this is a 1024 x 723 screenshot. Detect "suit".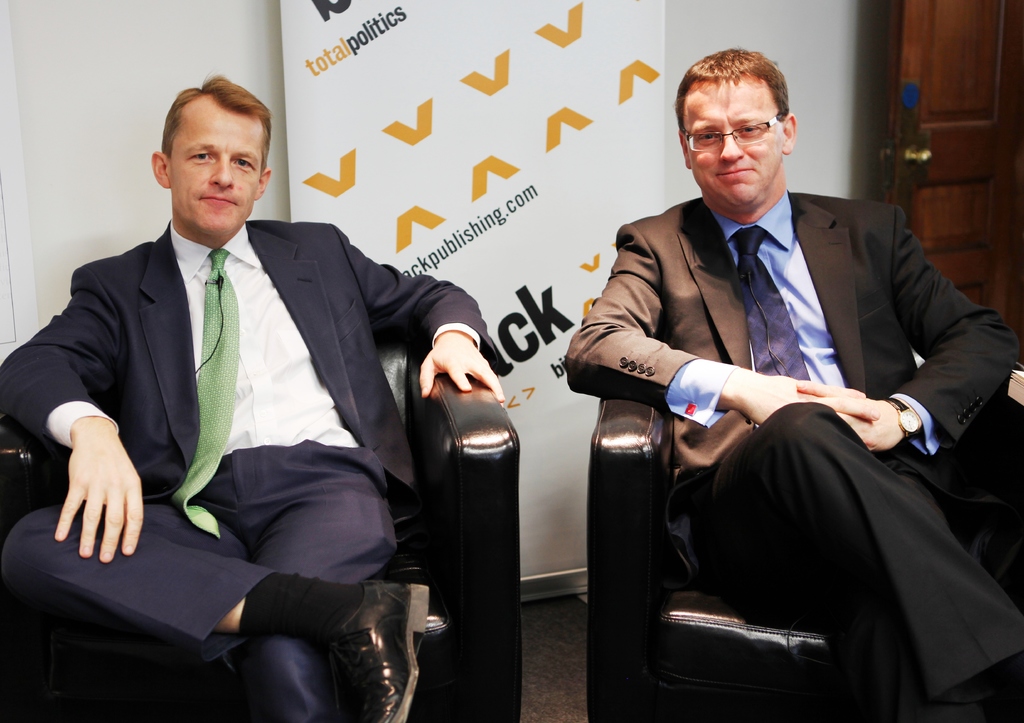
[left=29, top=141, right=476, bottom=702].
